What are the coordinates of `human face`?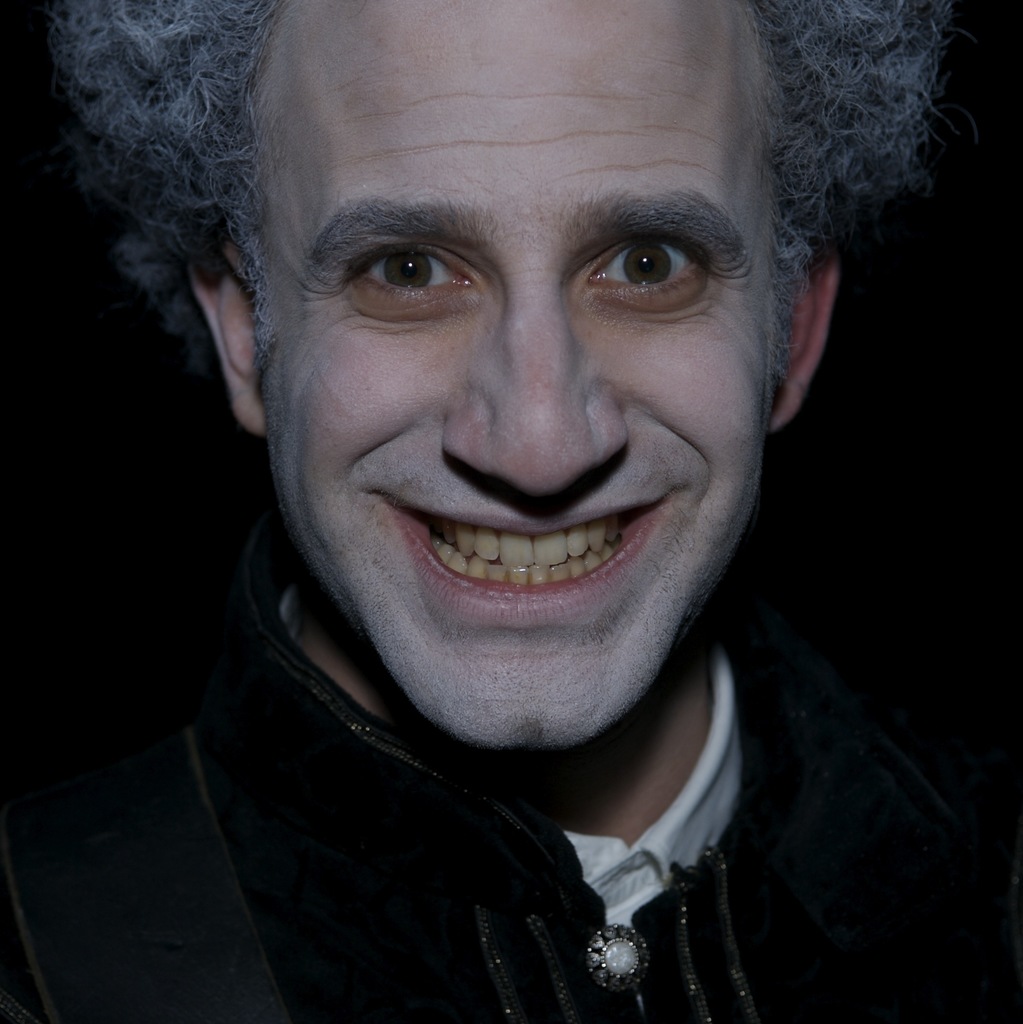
{"left": 266, "top": 0, "right": 771, "bottom": 744}.
